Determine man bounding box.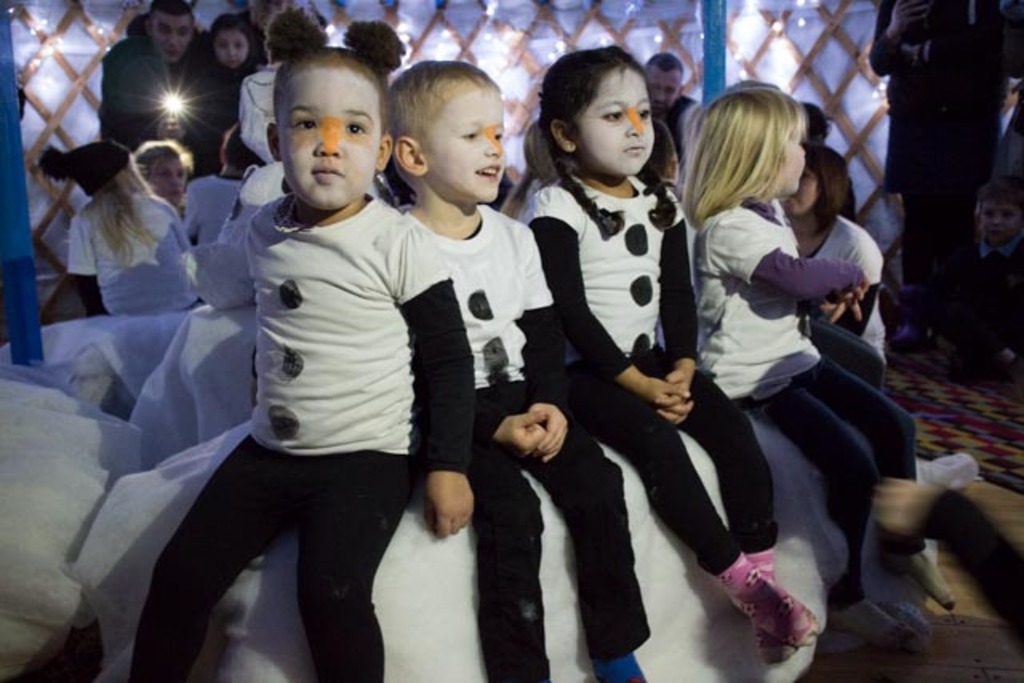
Determined: <bbox>645, 43, 704, 154</bbox>.
